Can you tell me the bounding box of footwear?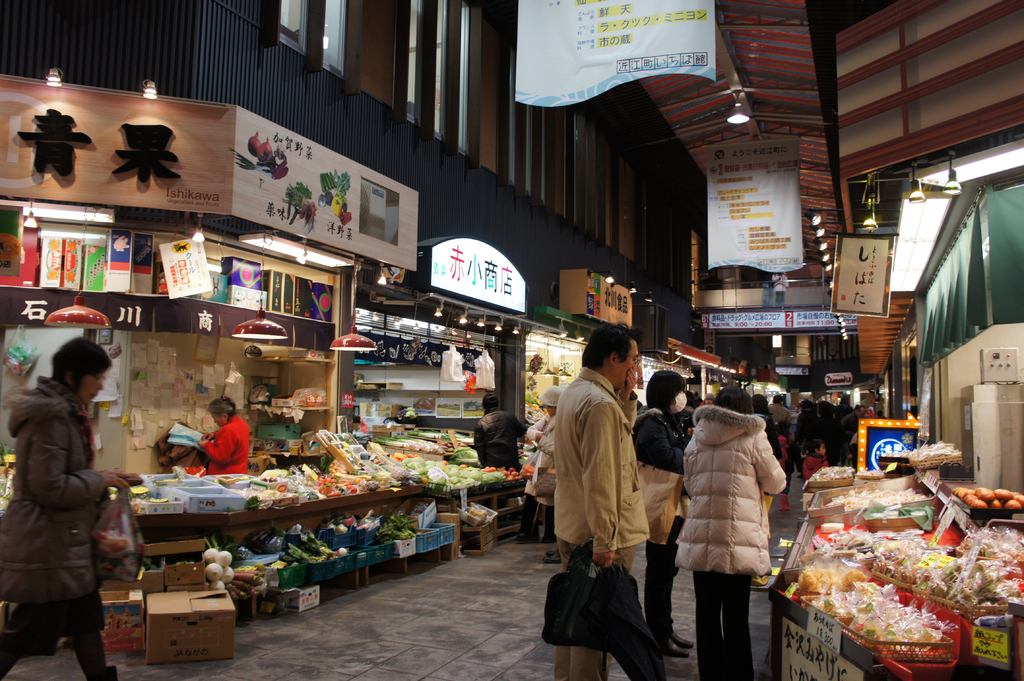
[651, 637, 688, 660].
